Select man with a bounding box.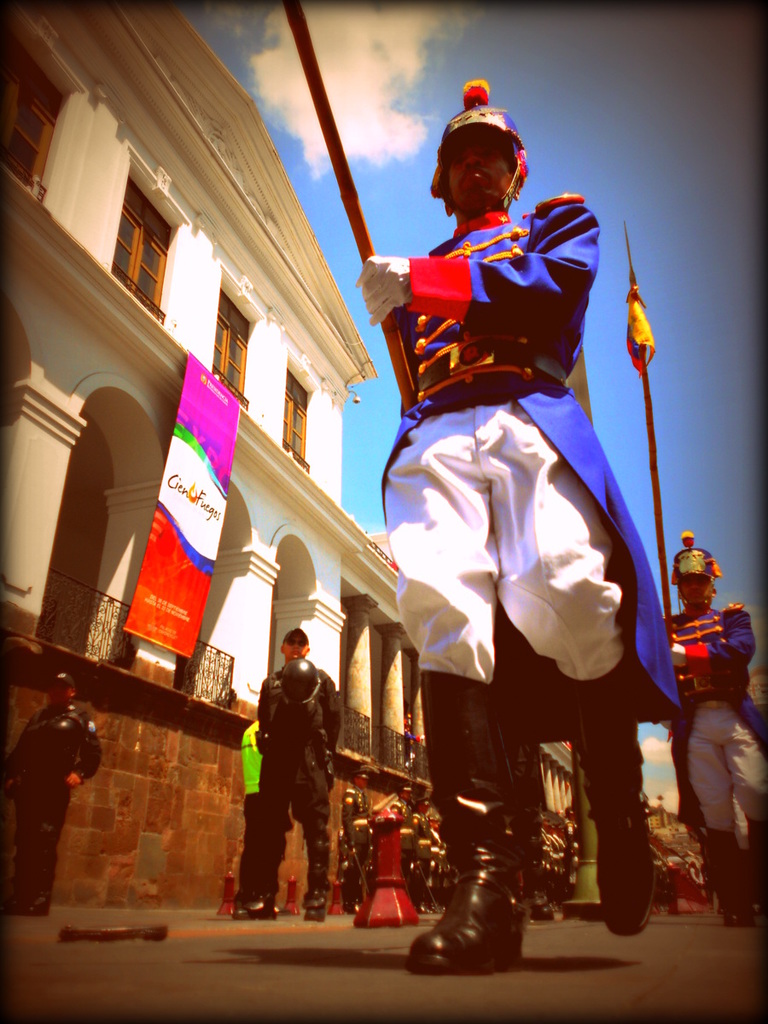
bbox=(336, 102, 670, 982).
